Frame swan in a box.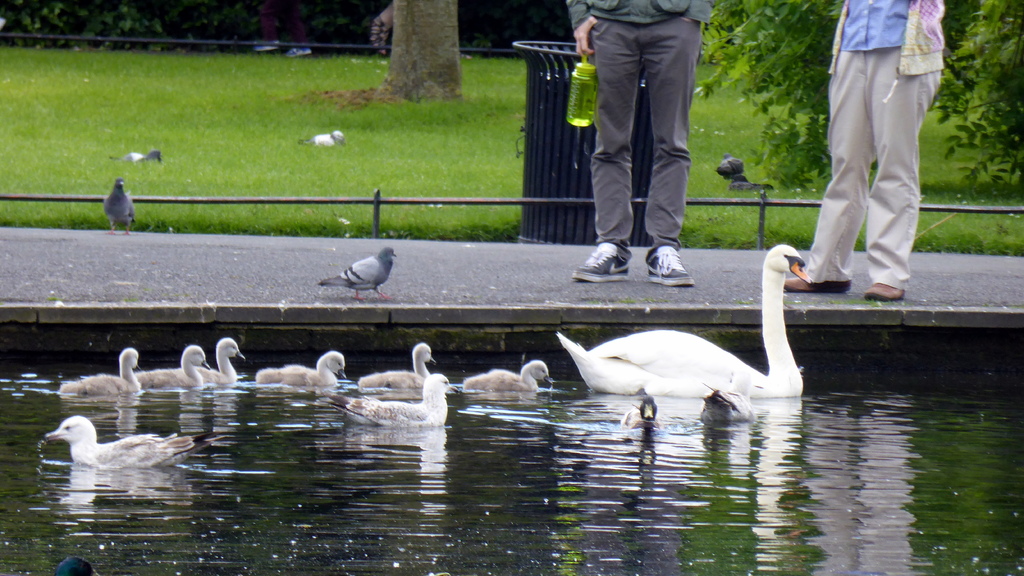
box=[135, 344, 210, 384].
